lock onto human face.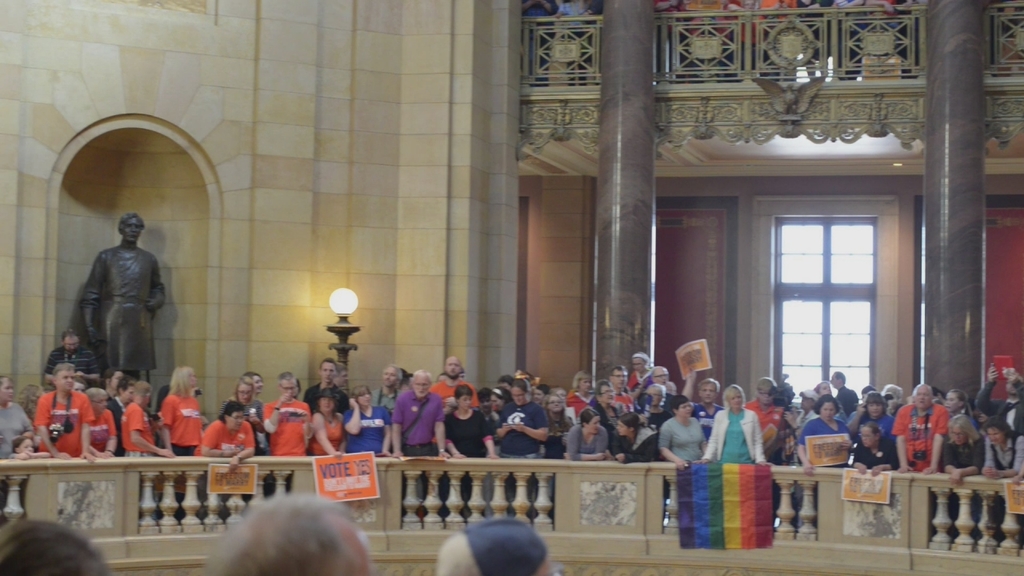
Locked: bbox=[986, 426, 1002, 441].
